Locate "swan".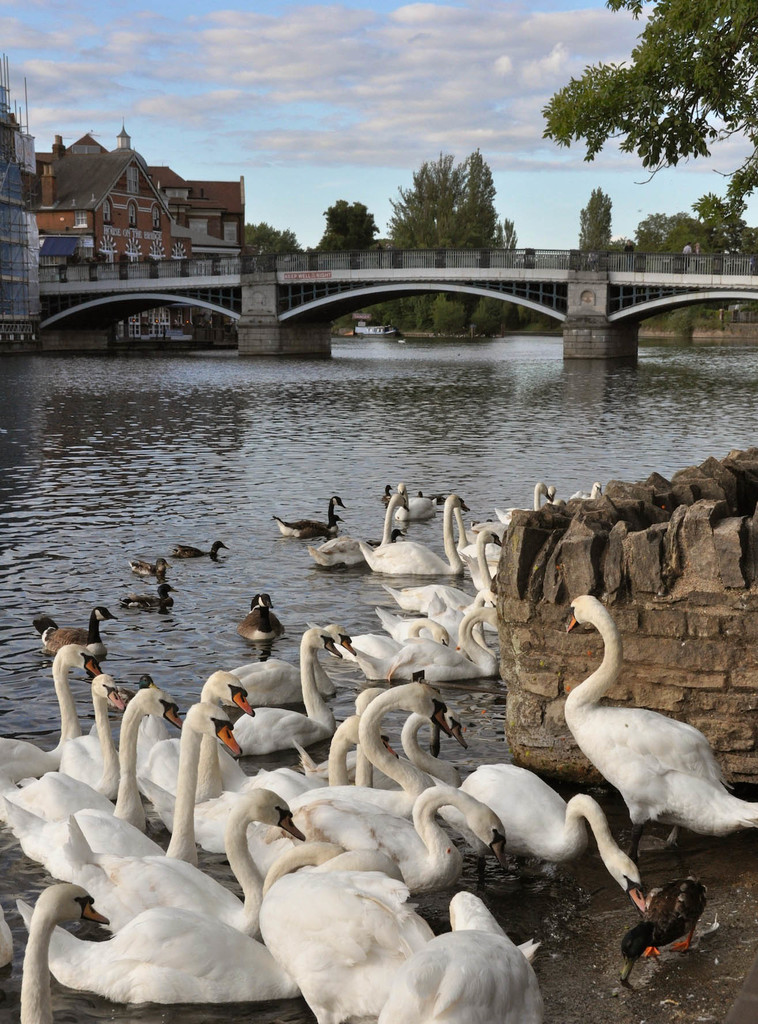
Bounding box: (x1=456, y1=764, x2=652, y2=915).
